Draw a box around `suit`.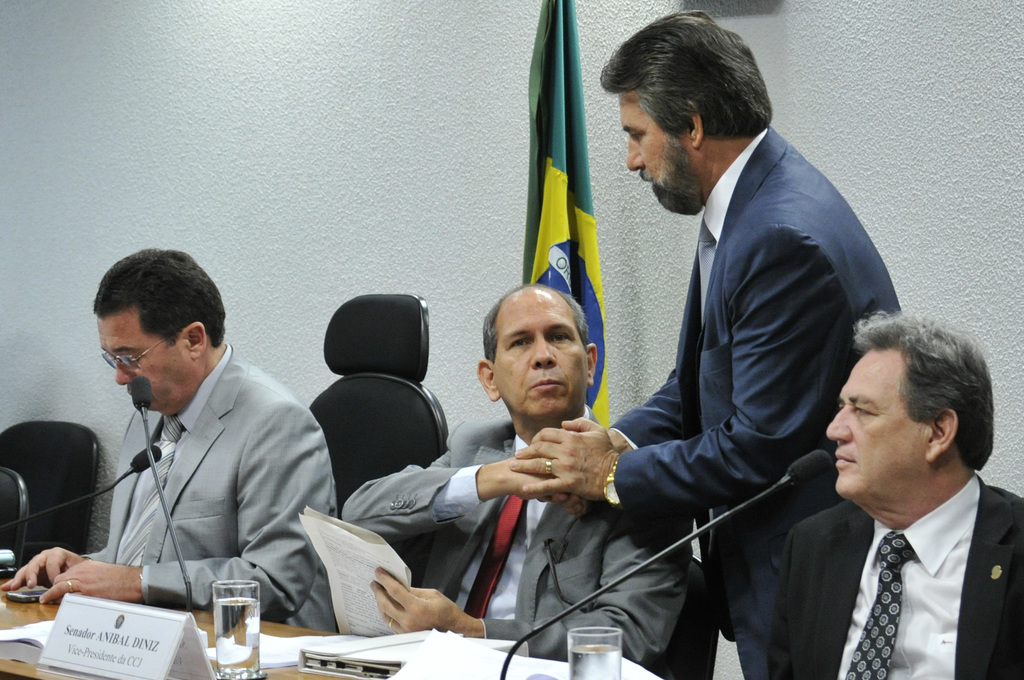
locate(84, 343, 337, 633).
